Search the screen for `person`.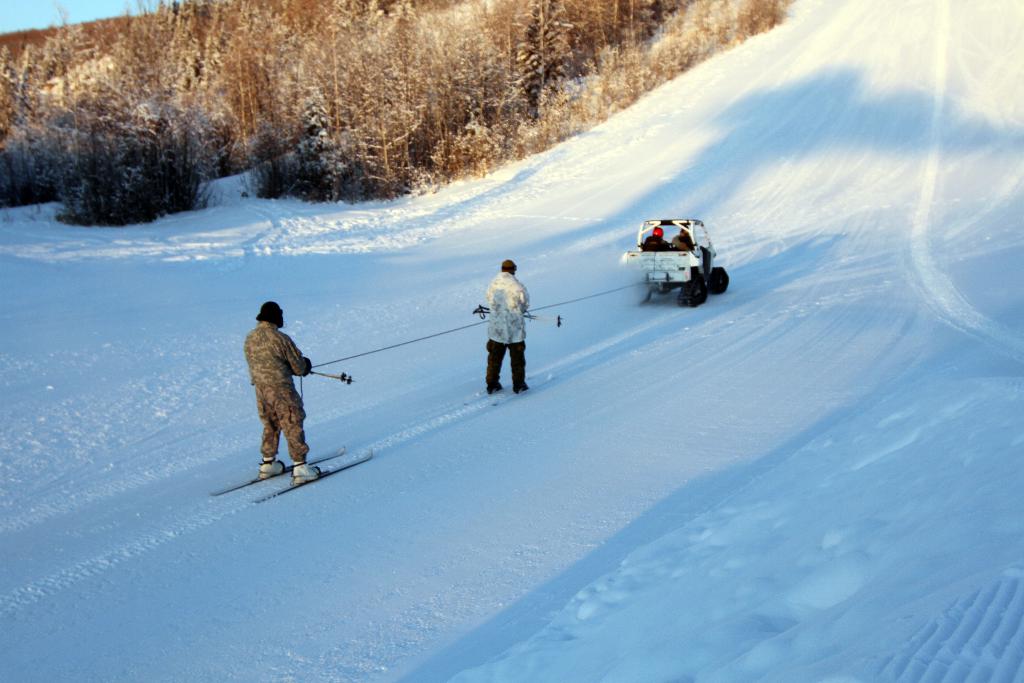
Found at (641, 224, 672, 254).
